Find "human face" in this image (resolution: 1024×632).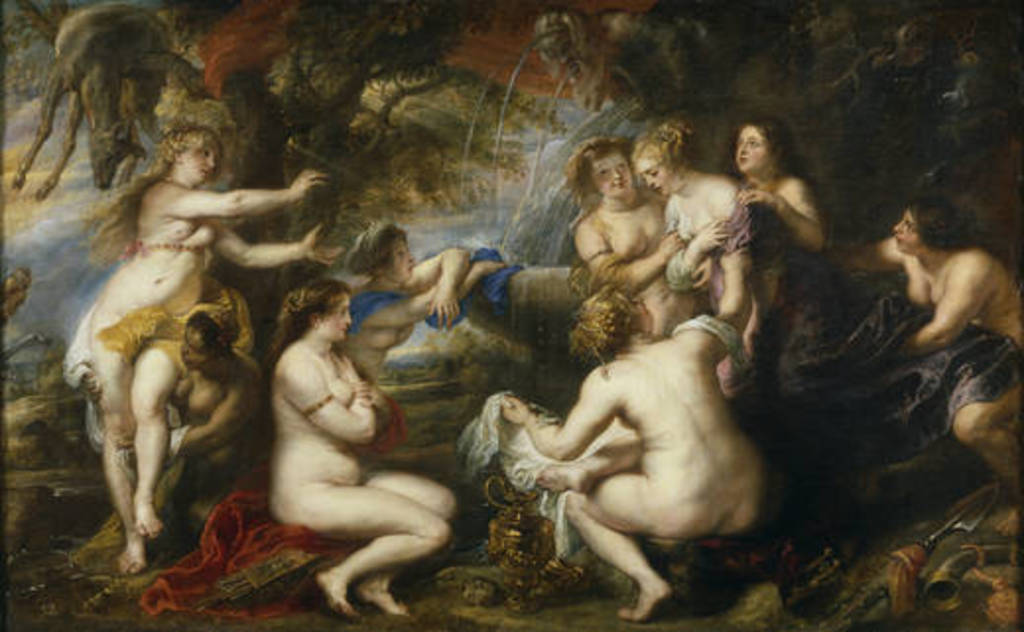
325:295:354:343.
